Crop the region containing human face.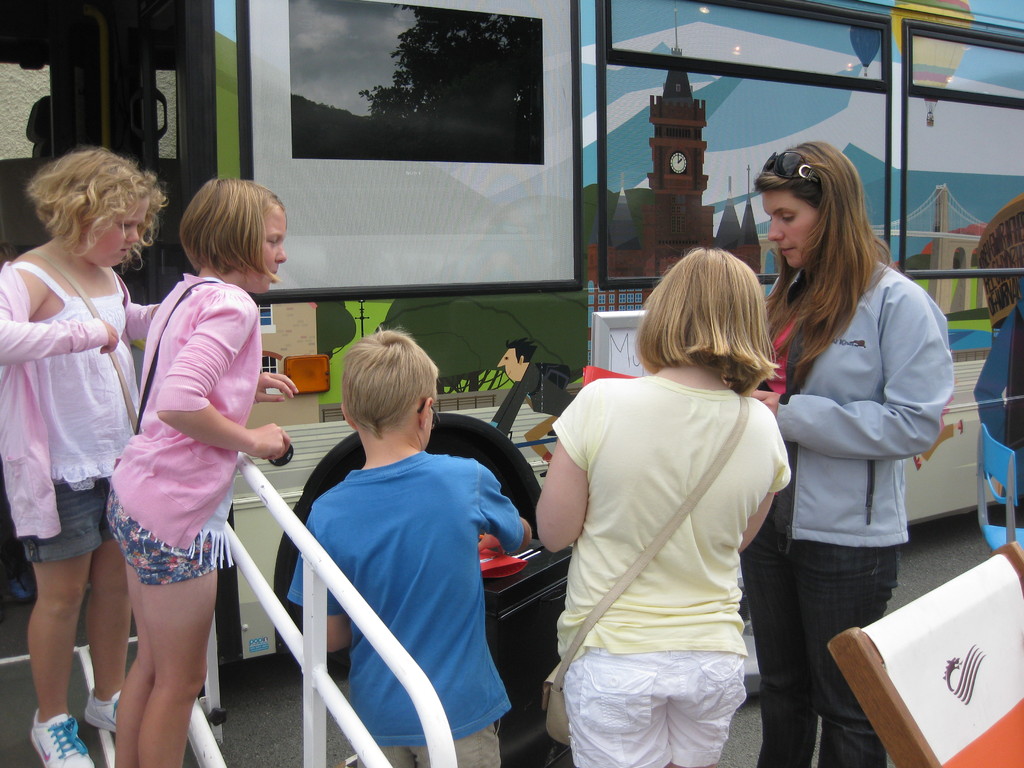
Crop region: {"x1": 241, "y1": 202, "x2": 288, "y2": 297}.
